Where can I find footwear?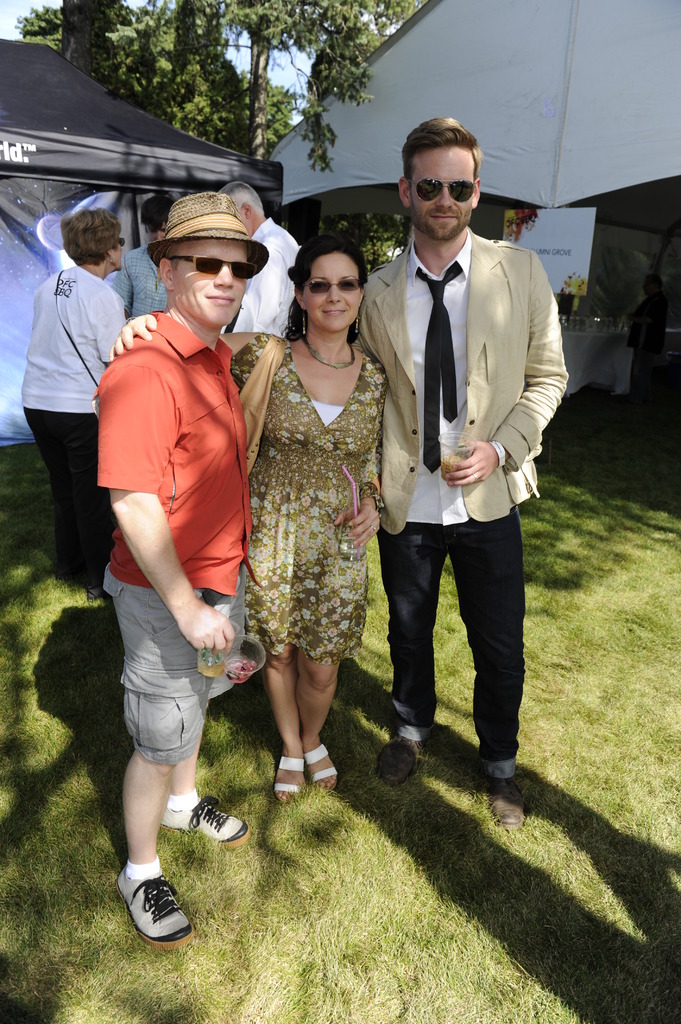
You can find it at rect(121, 872, 185, 950).
